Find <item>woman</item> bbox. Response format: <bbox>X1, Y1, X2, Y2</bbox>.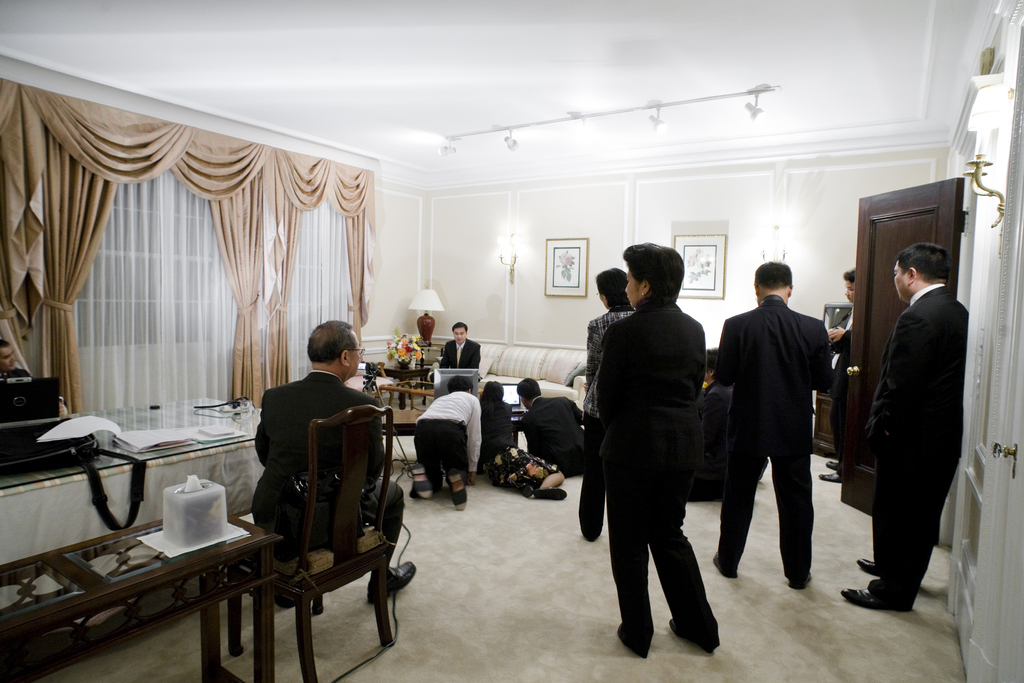
<bbox>474, 381, 568, 501</bbox>.
